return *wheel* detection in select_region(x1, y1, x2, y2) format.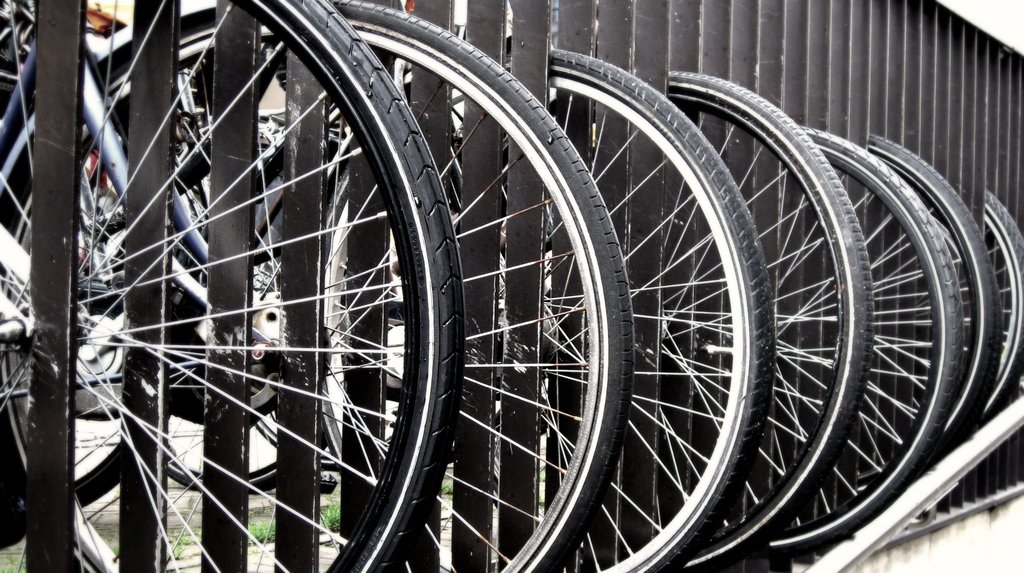
select_region(734, 116, 964, 563).
